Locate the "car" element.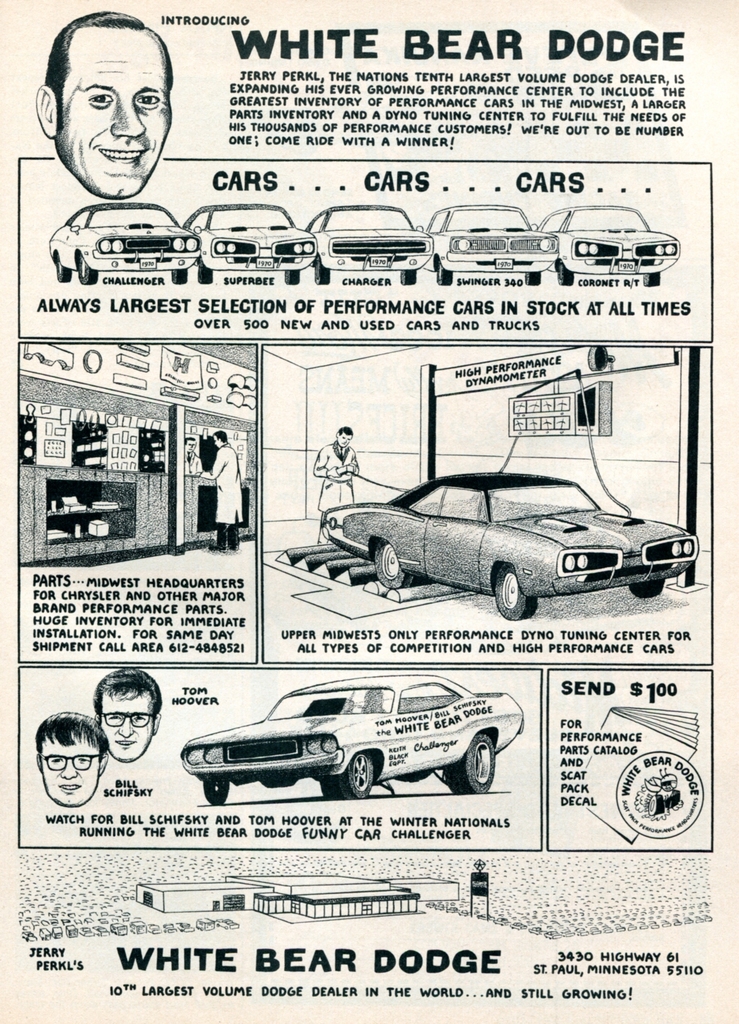
Element bbox: (x1=318, y1=462, x2=700, y2=621).
